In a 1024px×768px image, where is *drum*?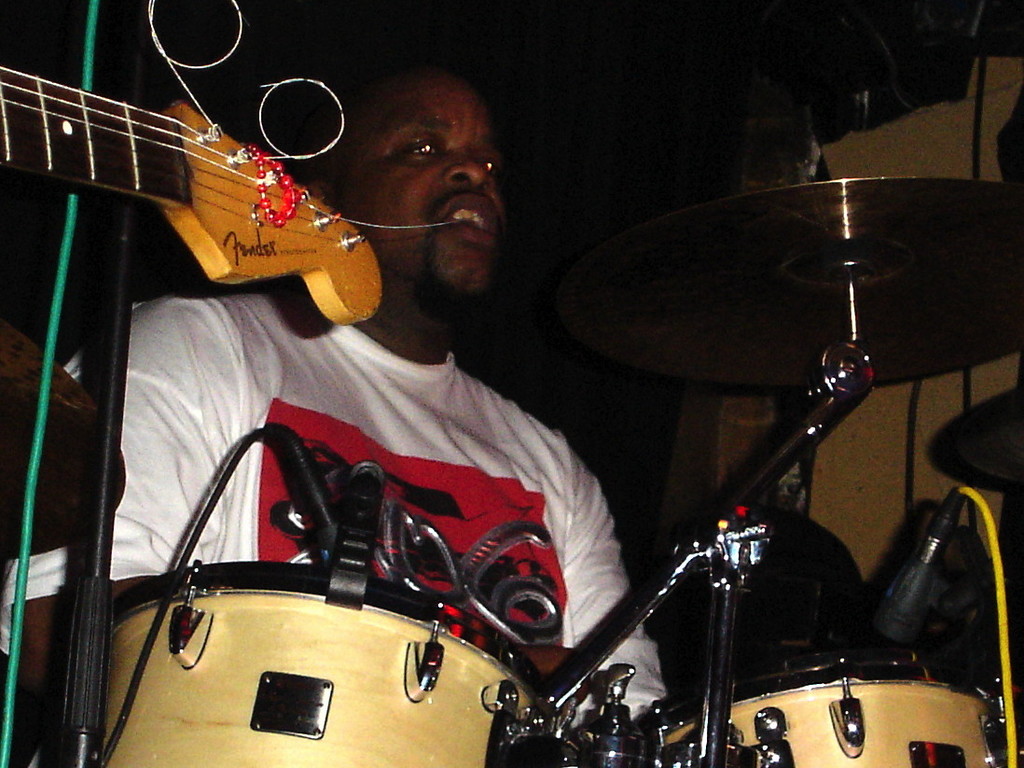
pyautogui.locateOnScreen(632, 647, 1023, 767).
